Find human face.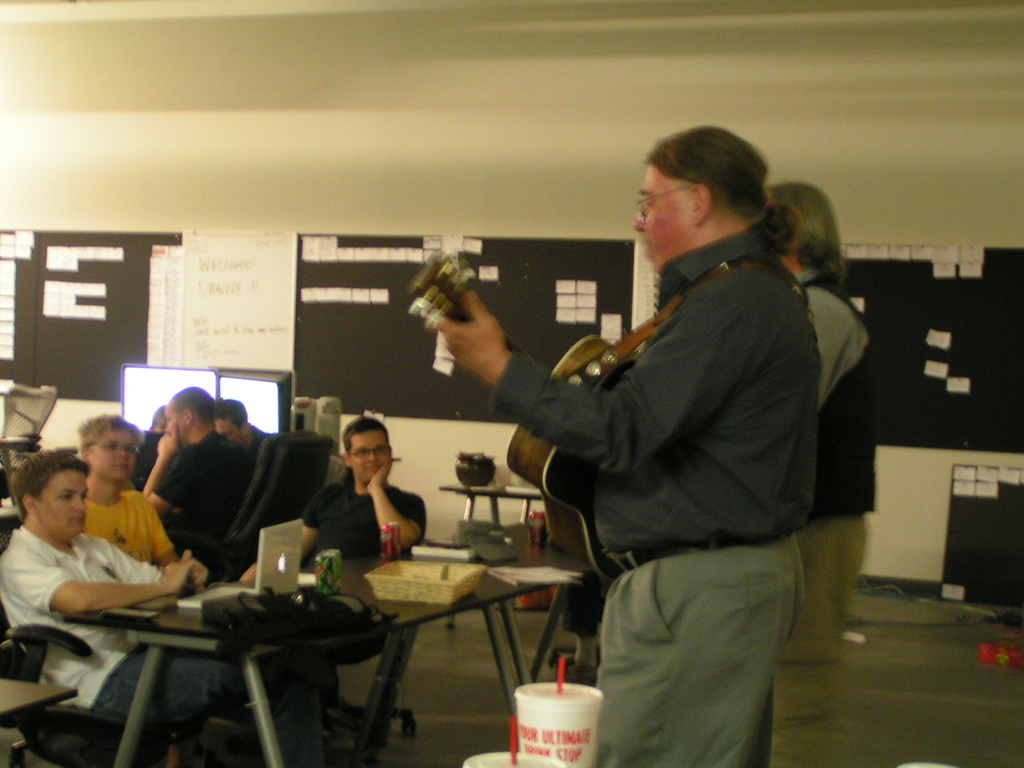
{"x1": 353, "y1": 434, "x2": 395, "y2": 482}.
